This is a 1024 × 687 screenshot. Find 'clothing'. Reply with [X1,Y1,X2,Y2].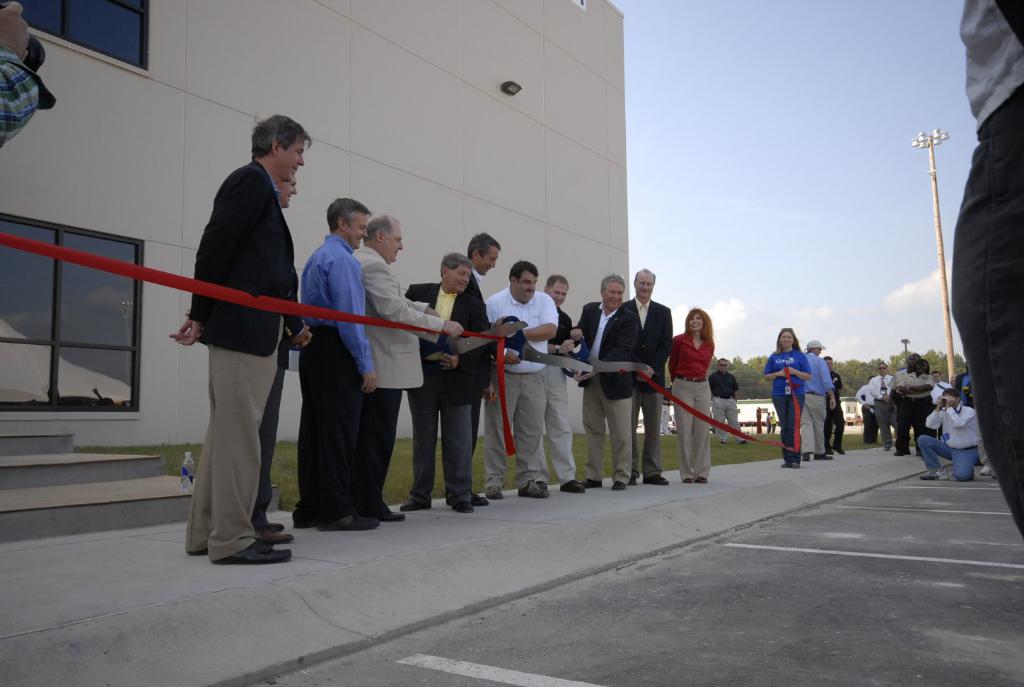
[577,303,641,472].
